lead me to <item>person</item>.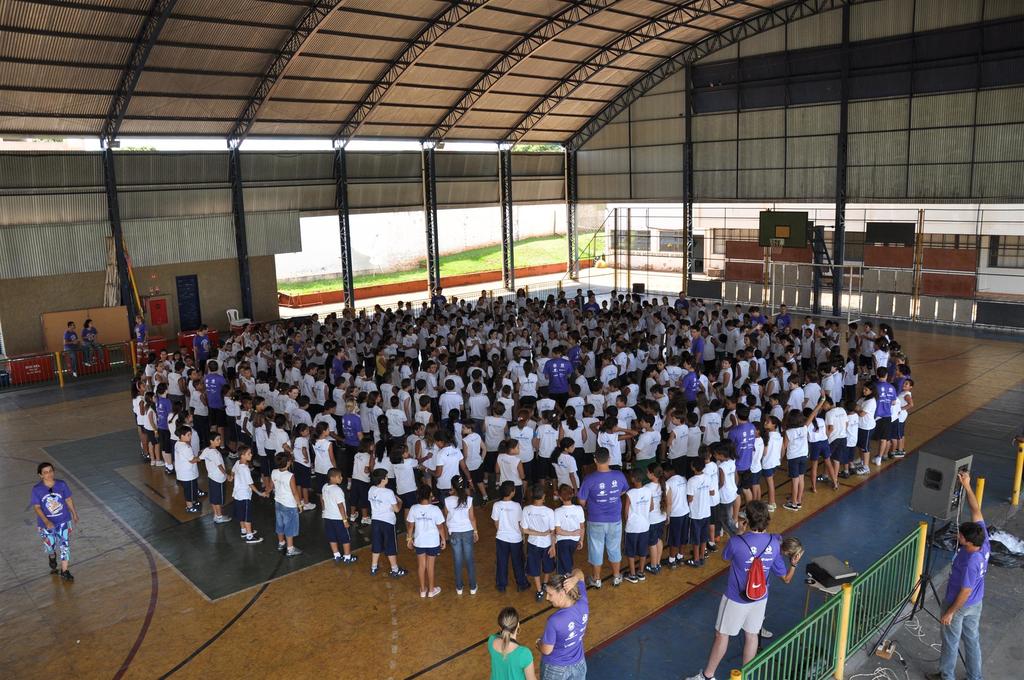
Lead to x1=687 y1=496 x2=806 y2=679.
